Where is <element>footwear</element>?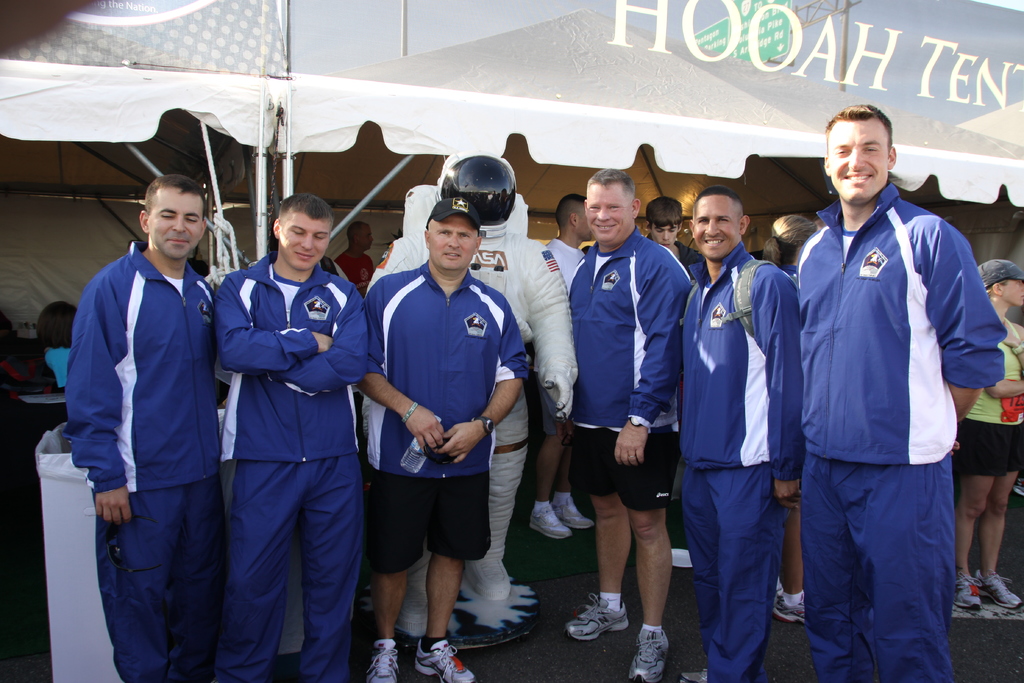
BBox(415, 638, 477, 682).
